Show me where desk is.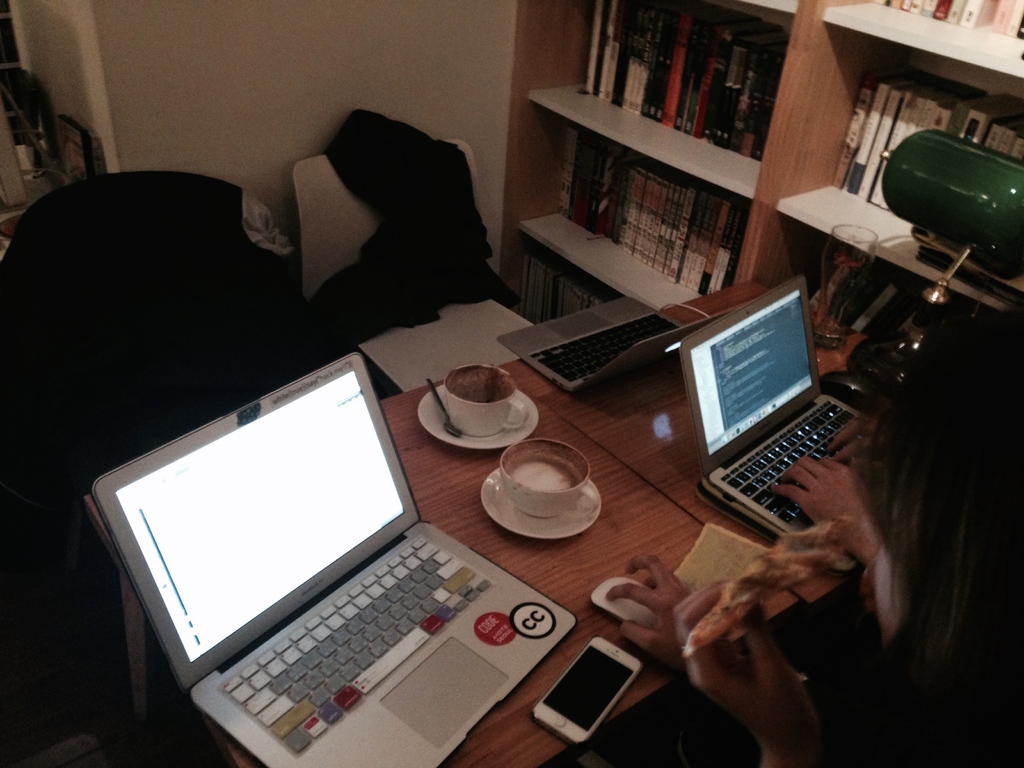
desk is at l=238, t=402, r=861, b=767.
